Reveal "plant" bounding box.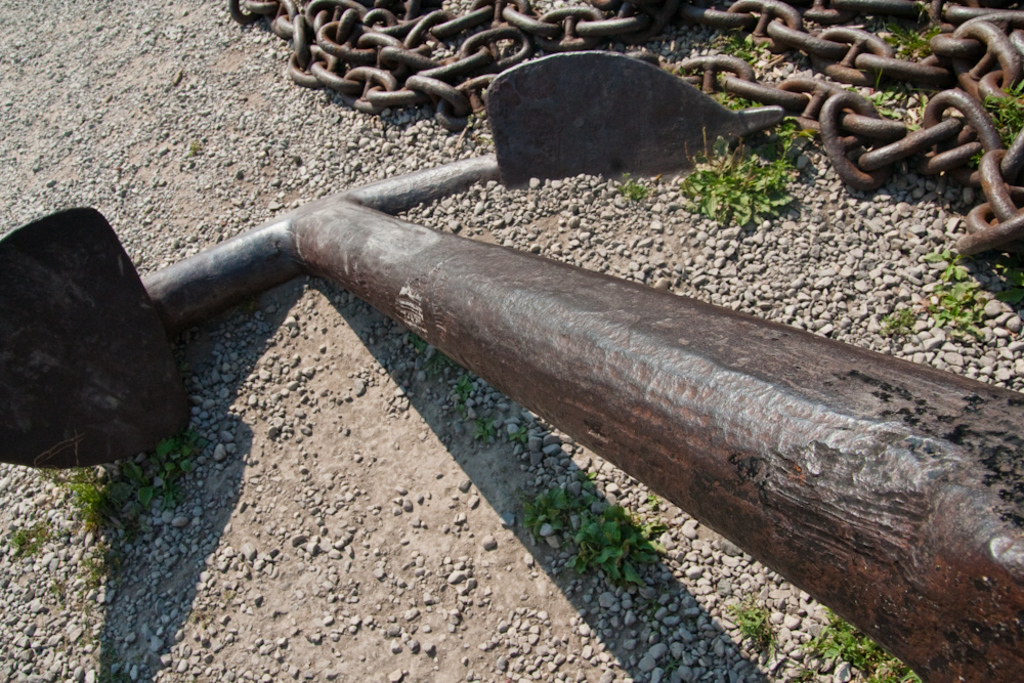
Revealed: pyautogui.locateOnScreen(588, 500, 648, 573).
